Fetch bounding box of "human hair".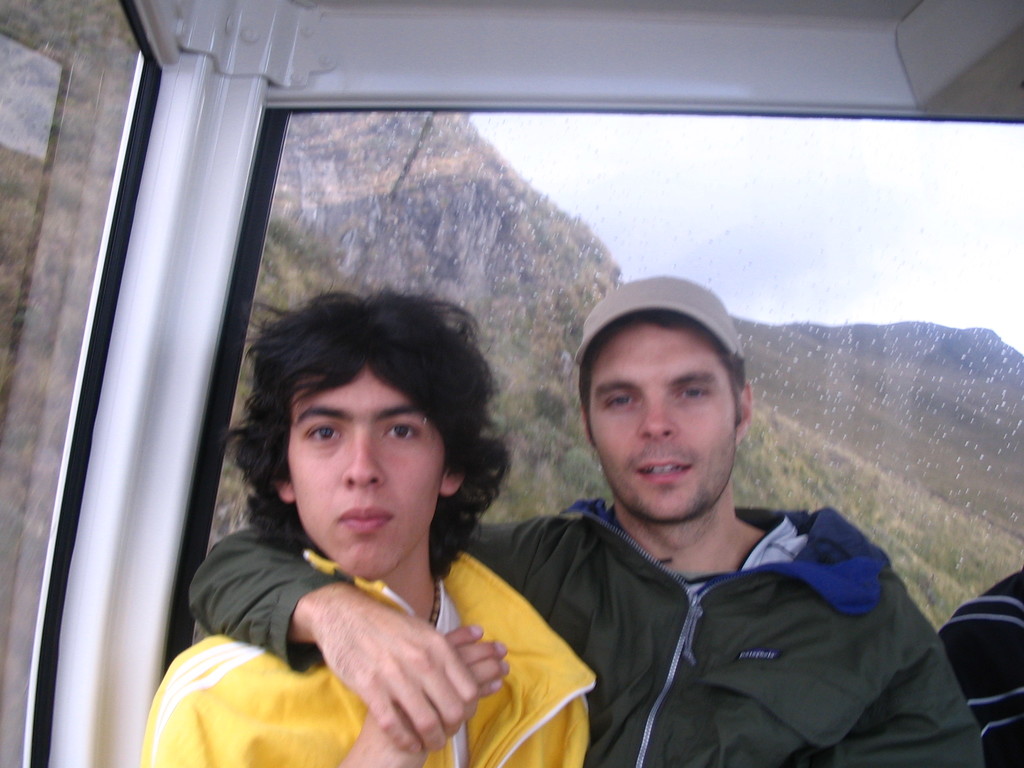
Bbox: detection(578, 309, 748, 436).
